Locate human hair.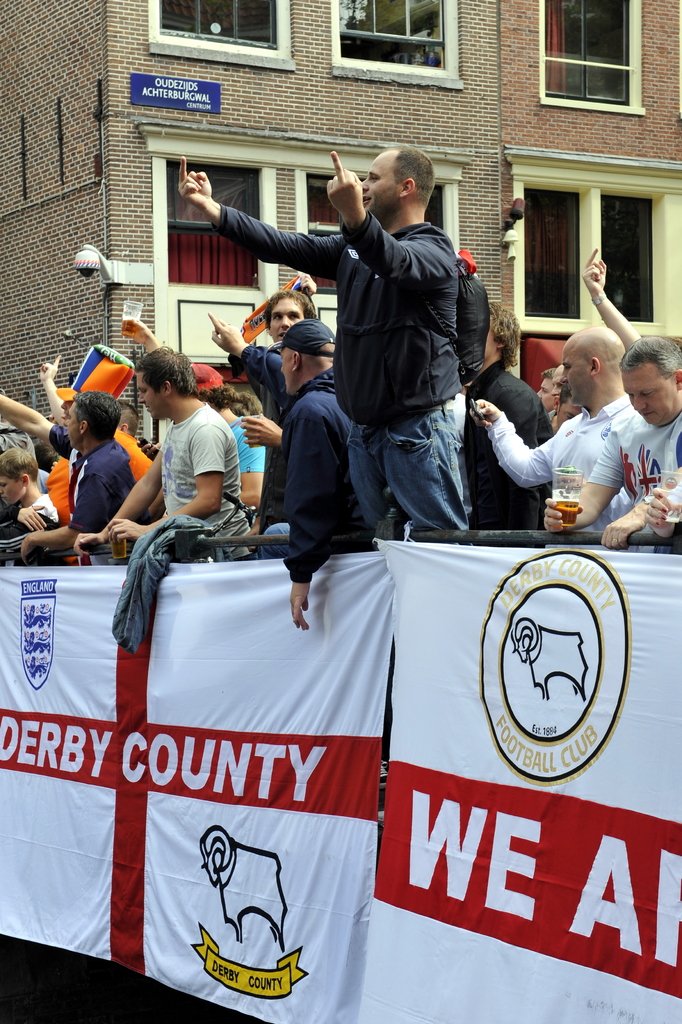
Bounding box: 0, 444, 40, 483.
